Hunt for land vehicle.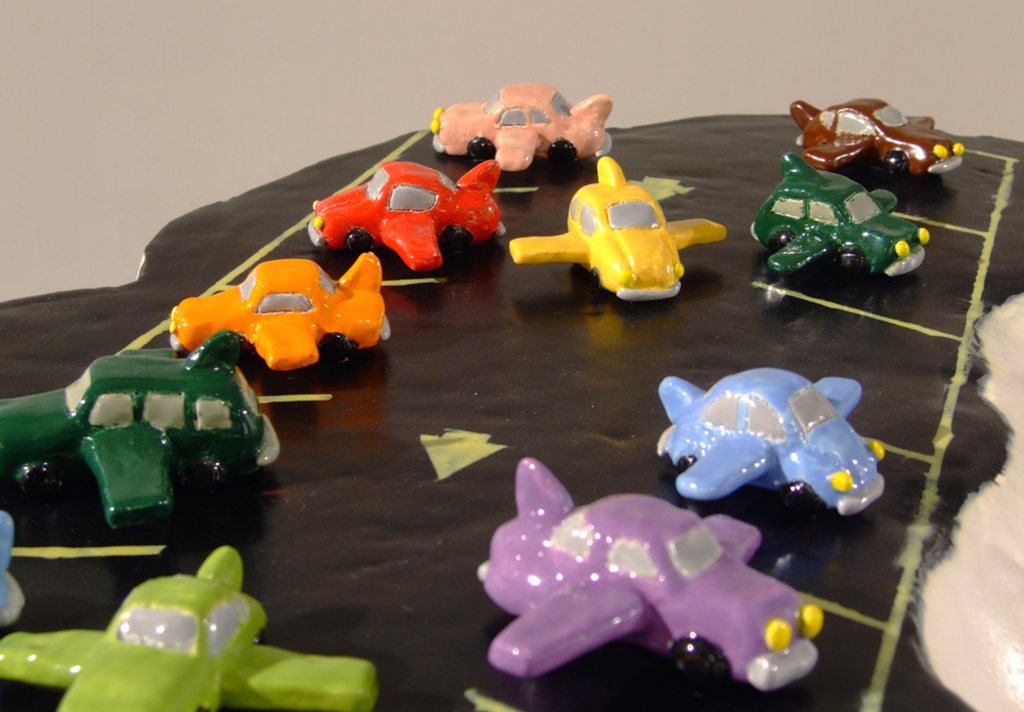
Hunted down at select_region(1, 543, 376, 706).
